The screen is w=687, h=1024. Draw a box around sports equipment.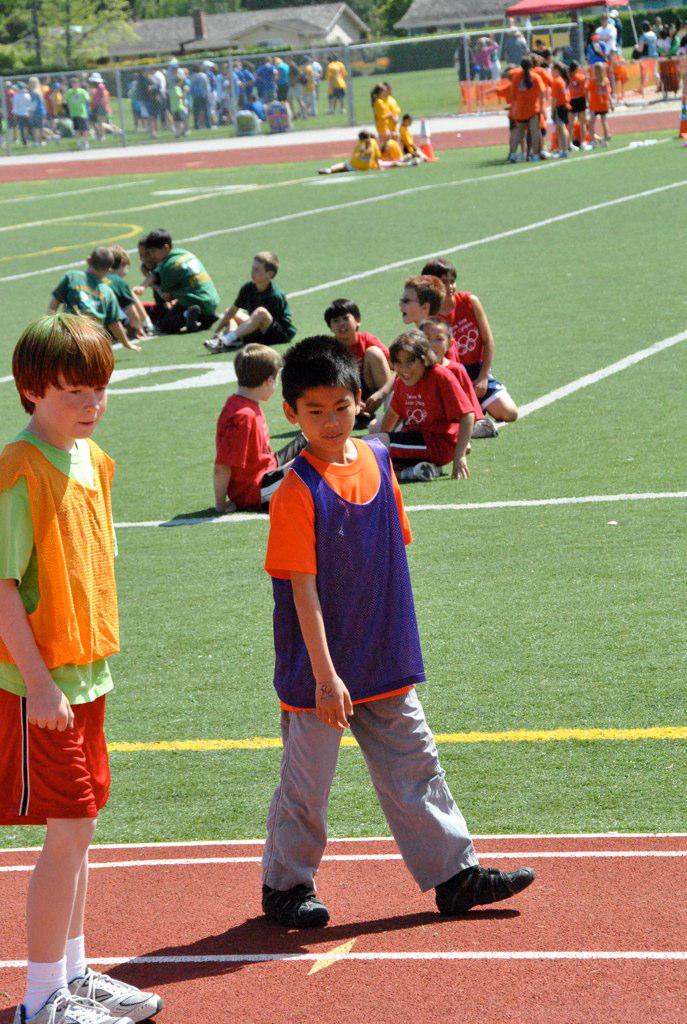
<box>445,871,533,916</box>.
